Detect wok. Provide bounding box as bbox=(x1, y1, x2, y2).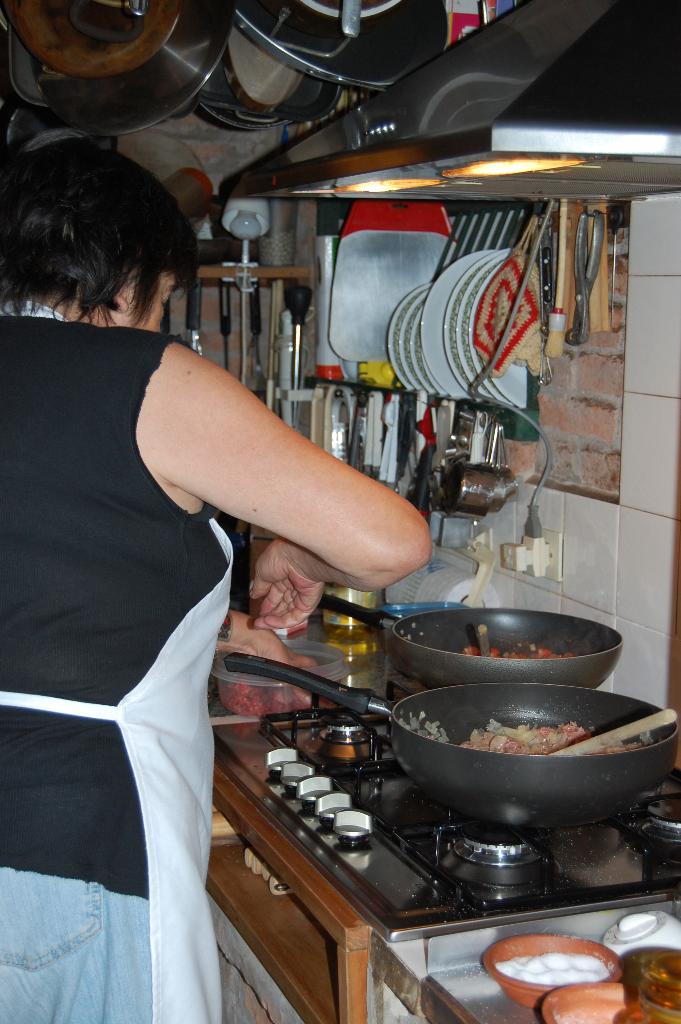
bbox=(295, 582, 633, 703).
